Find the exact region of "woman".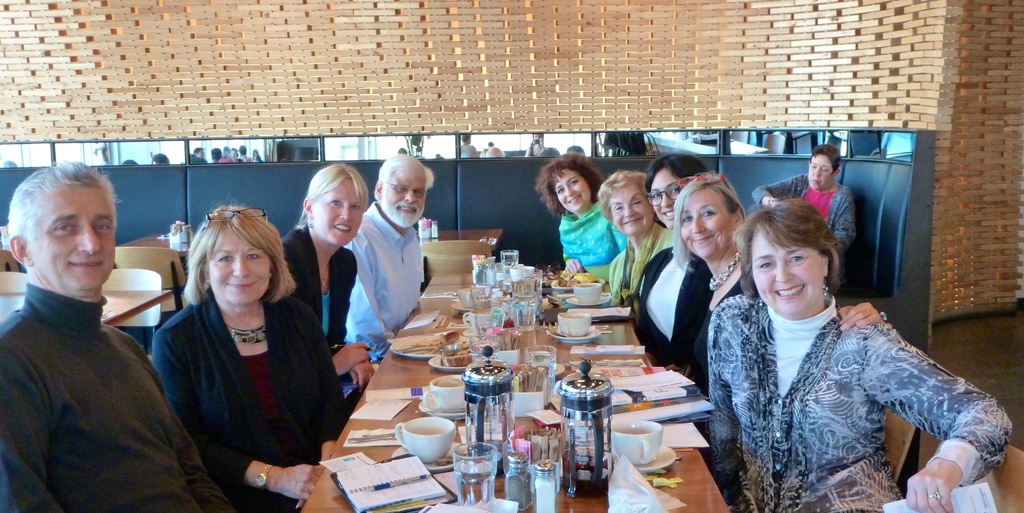
Exact region: x1=536, y1=151, x2=632, y2=281.
